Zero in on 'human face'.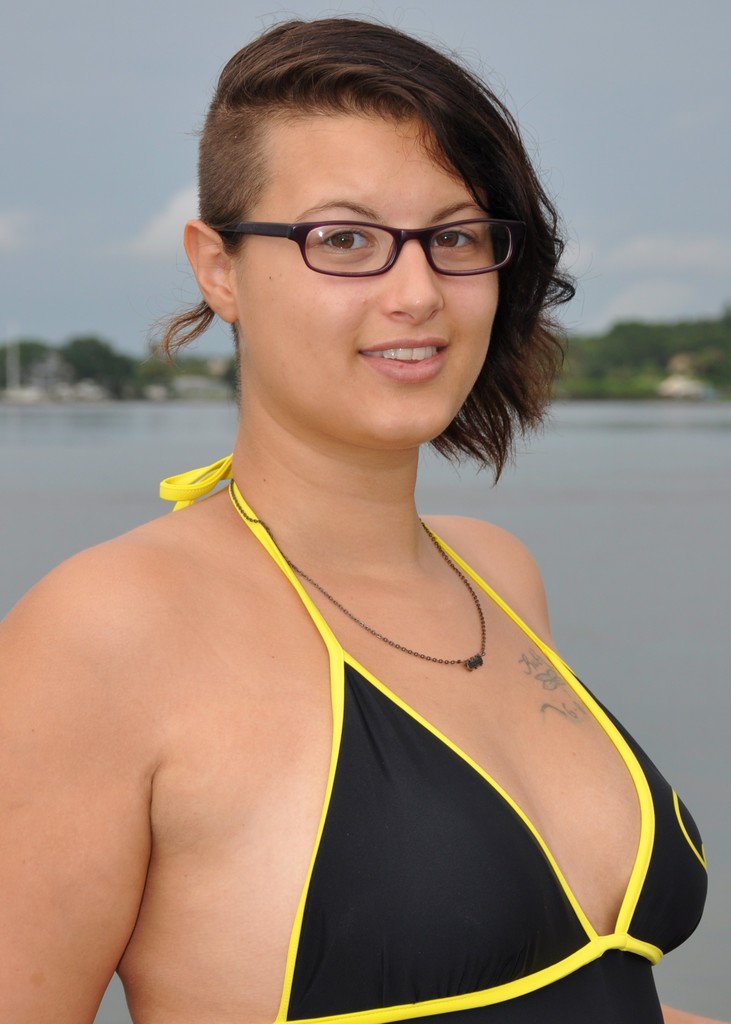
Zeroed in: detection(237, 108, 499, 443).
